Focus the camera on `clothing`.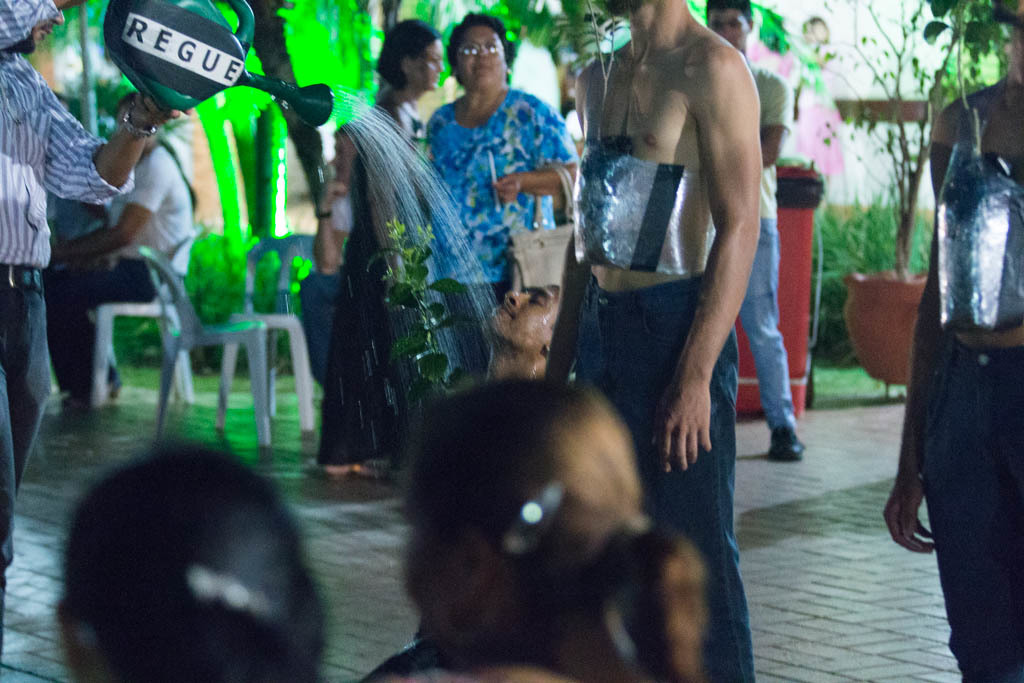
Focus region: x1=920, y1=332, x2=1023, y2=682.
